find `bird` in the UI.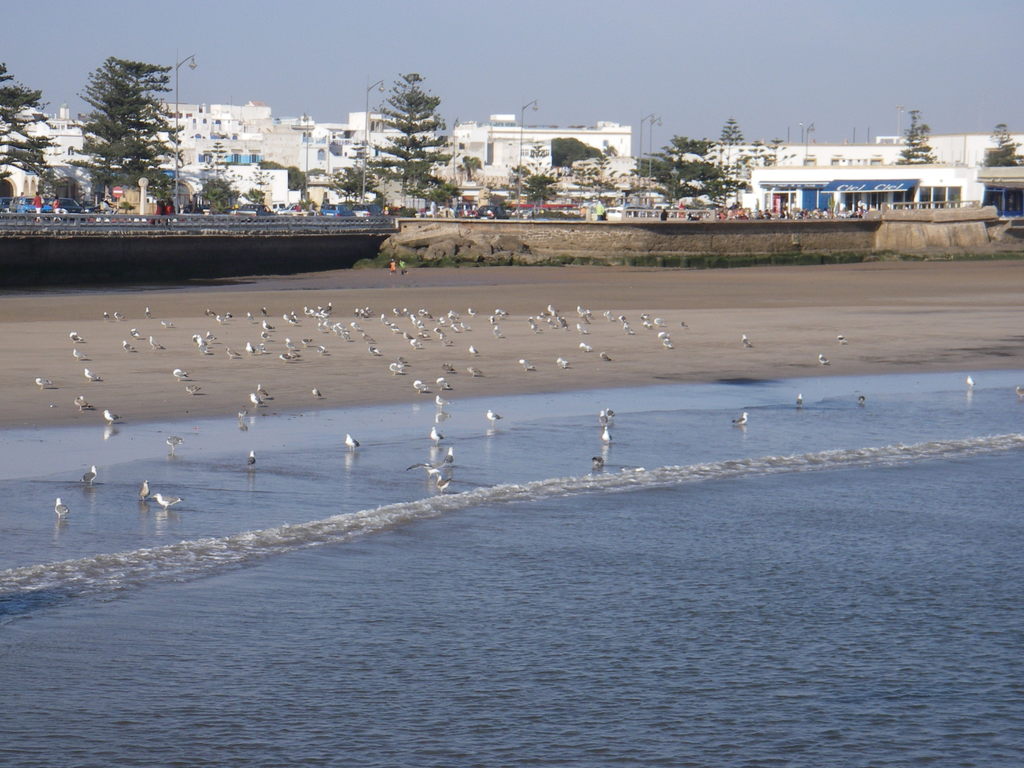
UI element at (left=486, top=314, right=493, bottom=323).
